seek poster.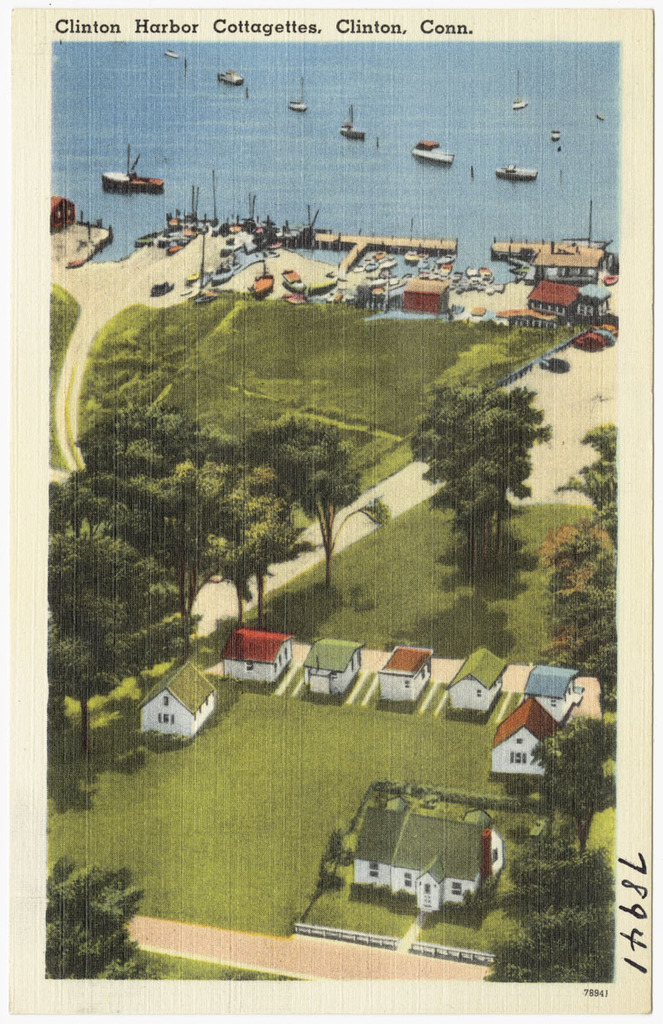
crop(0, 0, 662, 1023).
